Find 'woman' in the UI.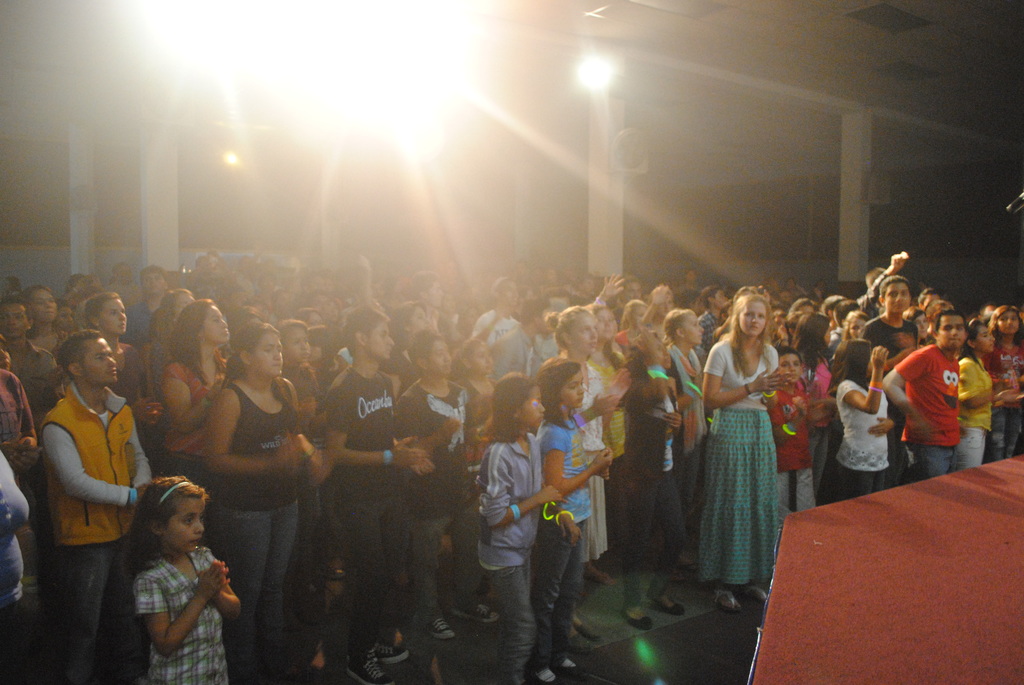
UI element at box=[199, 323, 320, 684].
